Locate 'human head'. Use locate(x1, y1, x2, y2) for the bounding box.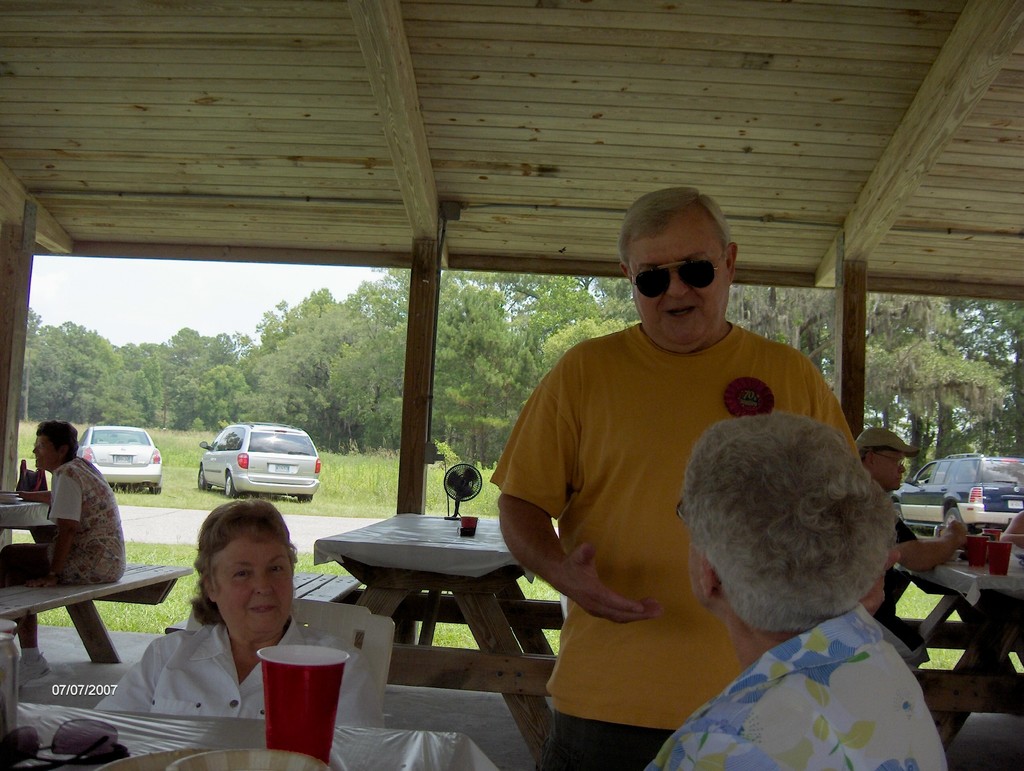
locate(675, 431, 897, 657).
